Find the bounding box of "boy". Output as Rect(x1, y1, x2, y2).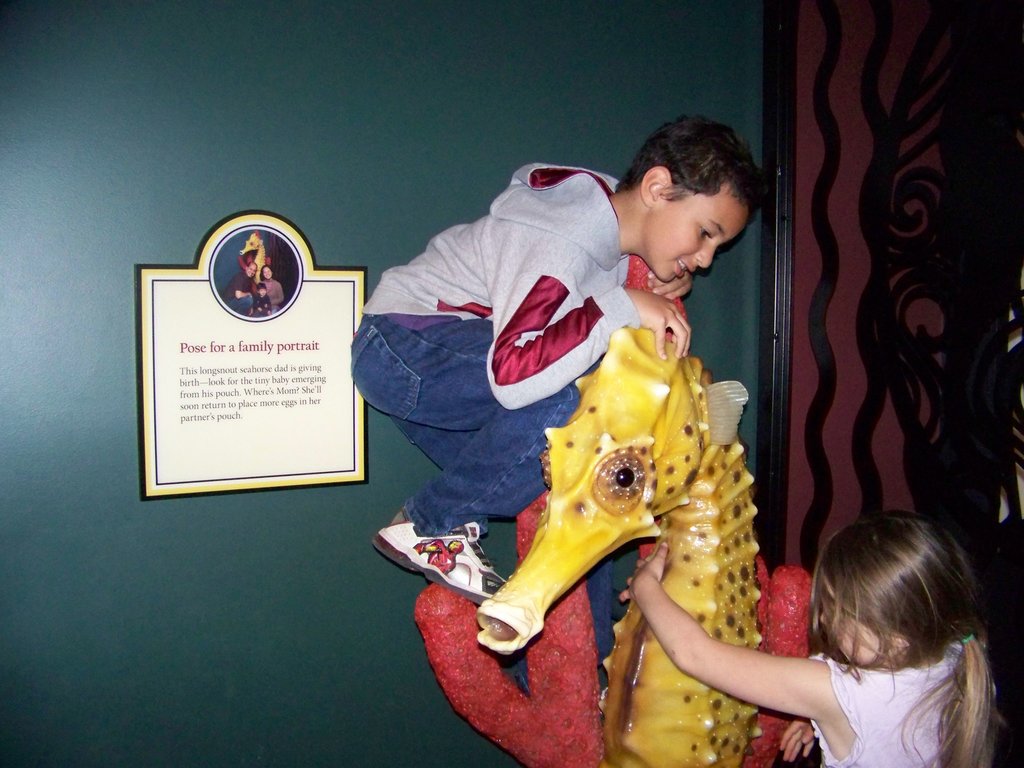
Rect(348, 113, 771, 611).
